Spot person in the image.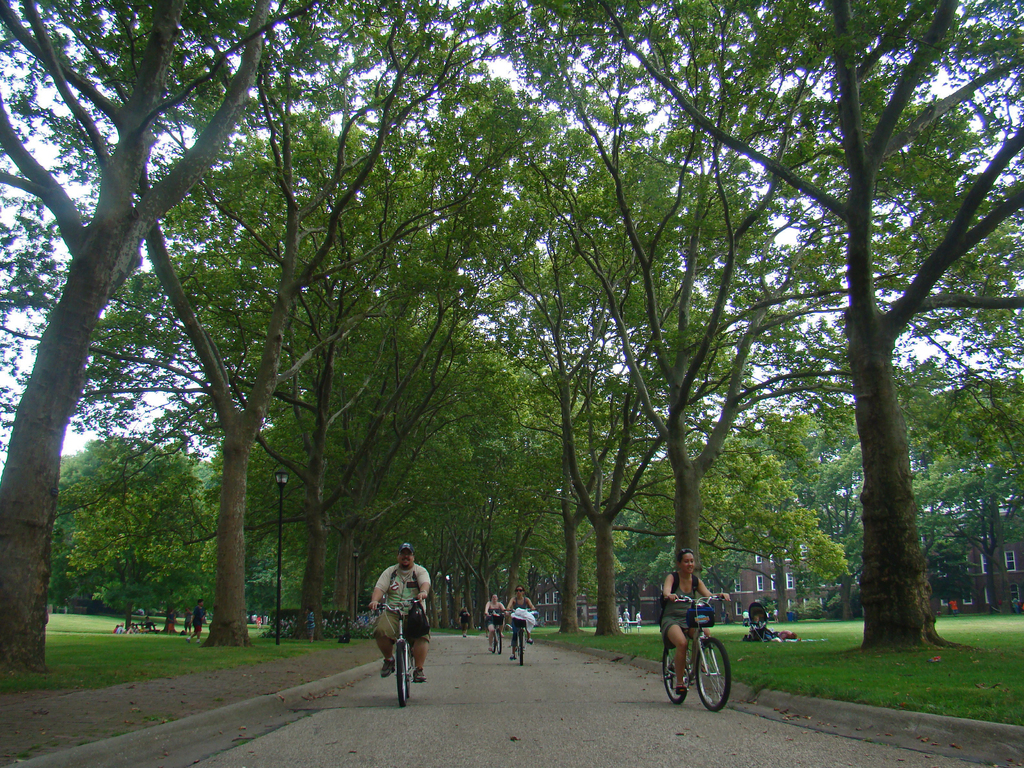
person found at BBox(622, 607, 630, 627).
